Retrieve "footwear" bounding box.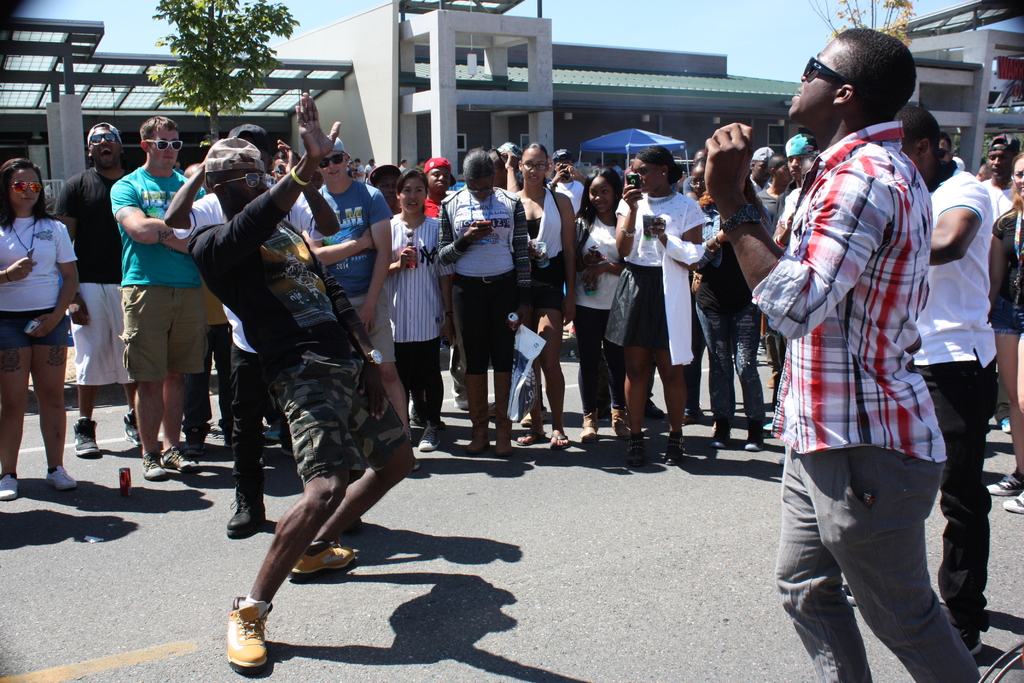
Bounding box: box=[608, 403, 632, 439].
